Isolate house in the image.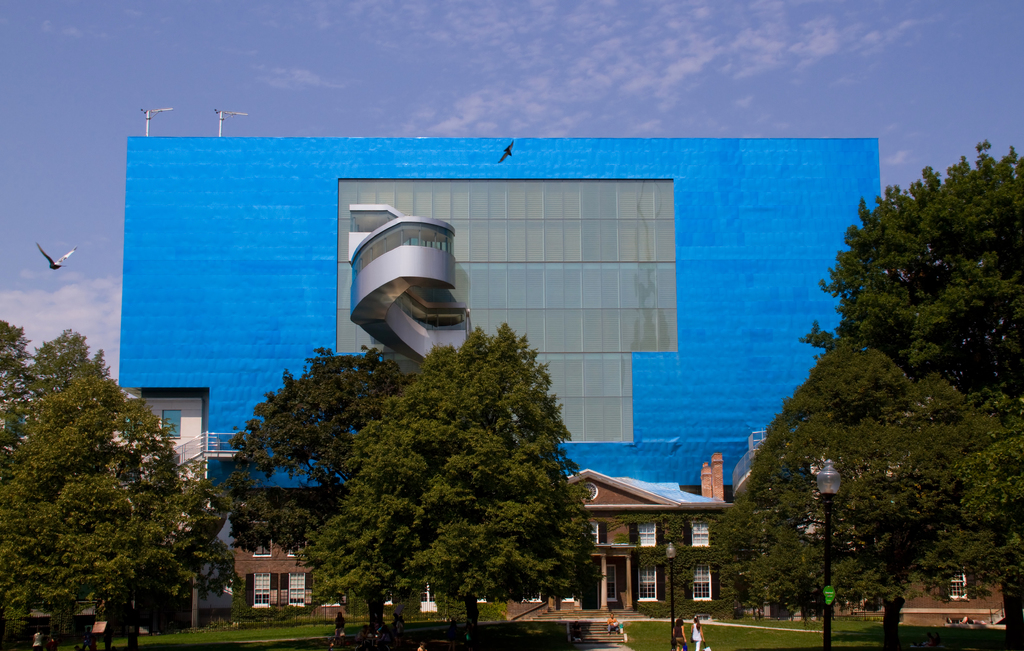
Isolated region: pyautogui.locateOnScreen(871, 531, 1015, 638).
